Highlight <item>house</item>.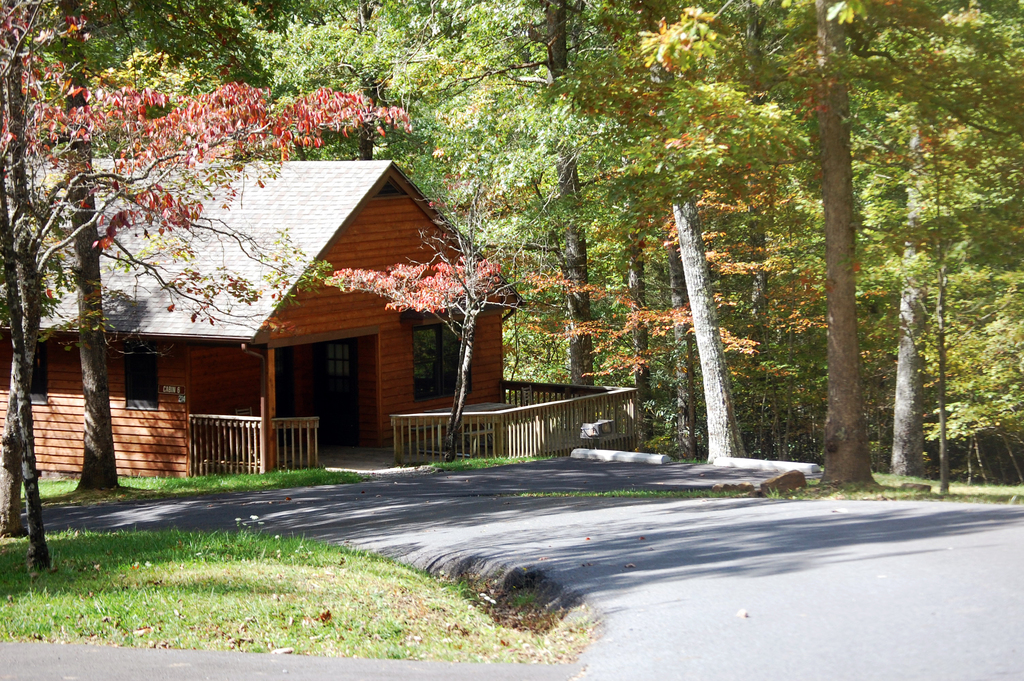
Highlighted region: <box>0,149,520,477</box>.
